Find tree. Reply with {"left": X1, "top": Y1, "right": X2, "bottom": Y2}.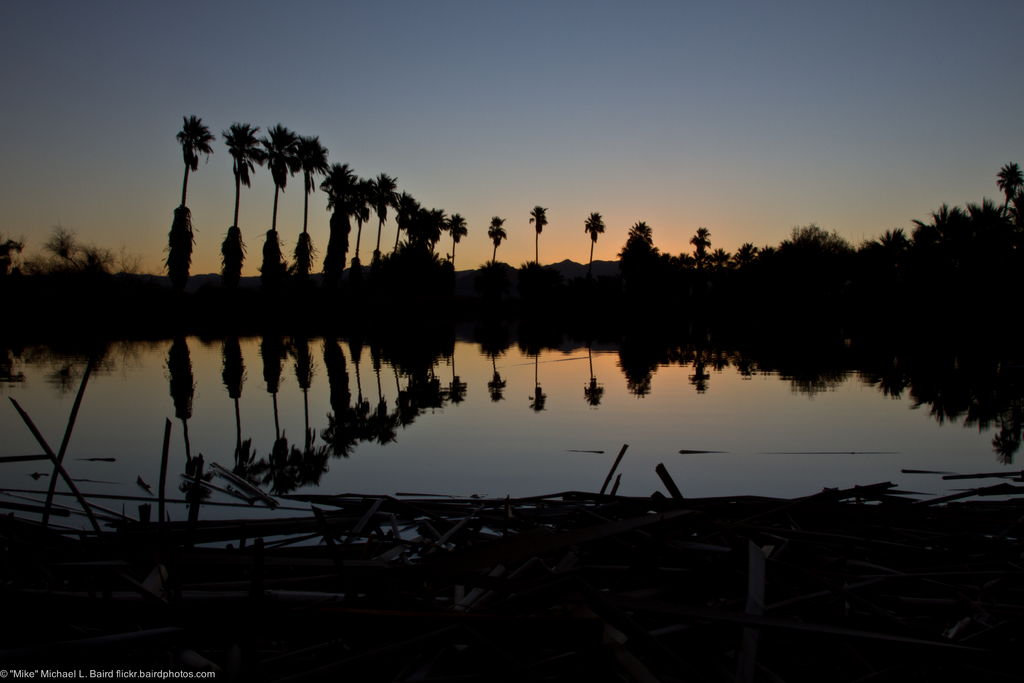
{"left": 371, "top": 173, "right": 401, "bottom": 268}.
